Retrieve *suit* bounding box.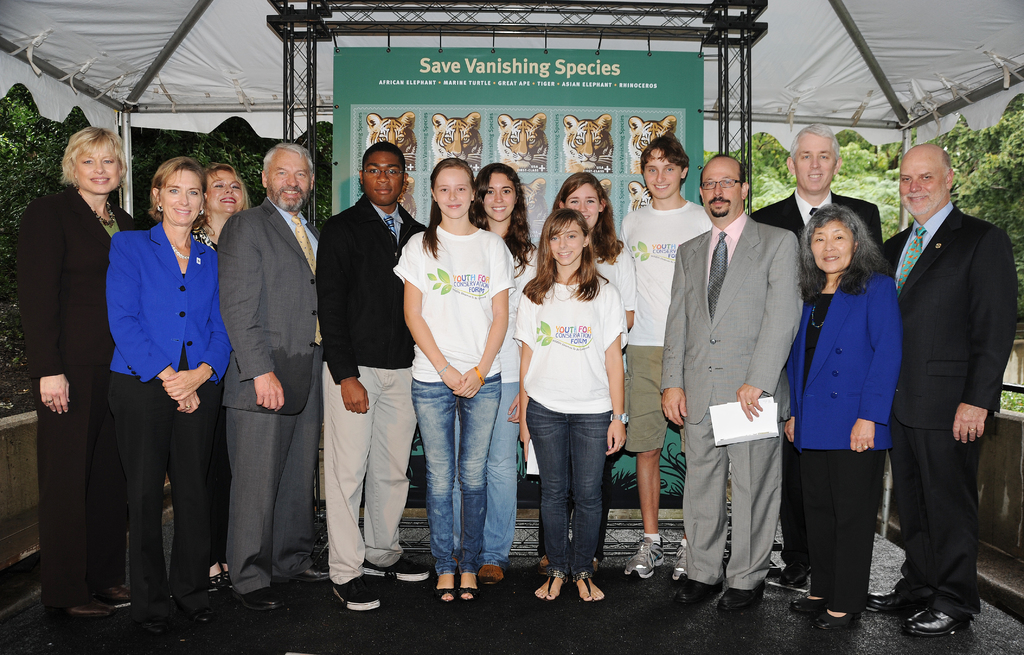
Bounding box: pyautogui.locateOnScreen(14, 189, 143, 603).
